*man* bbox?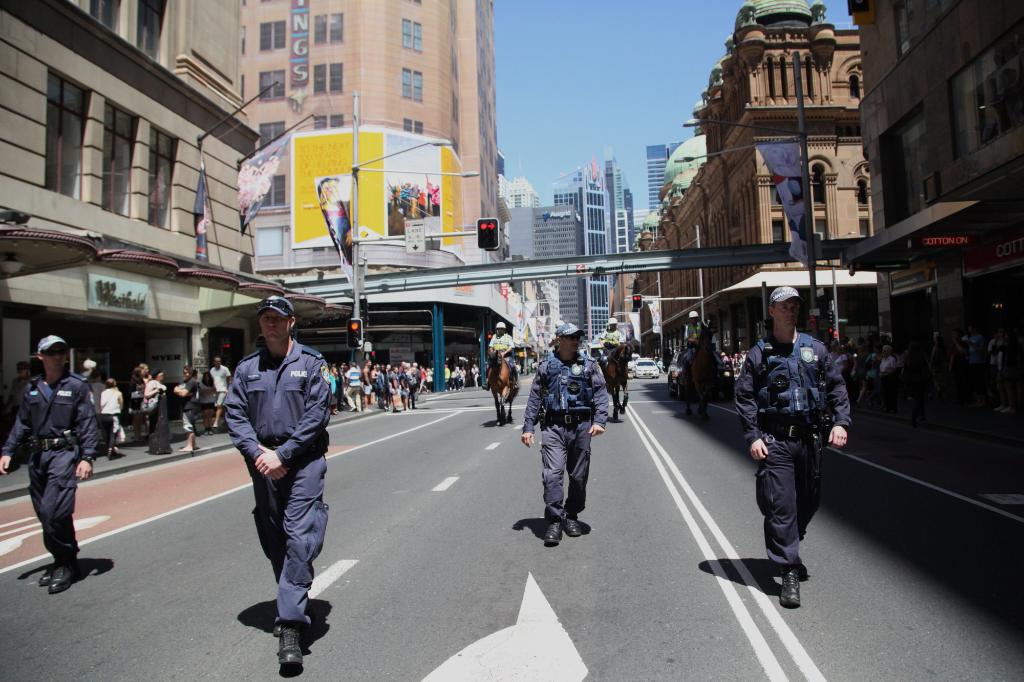
crop(681, 311, 717, 379)
